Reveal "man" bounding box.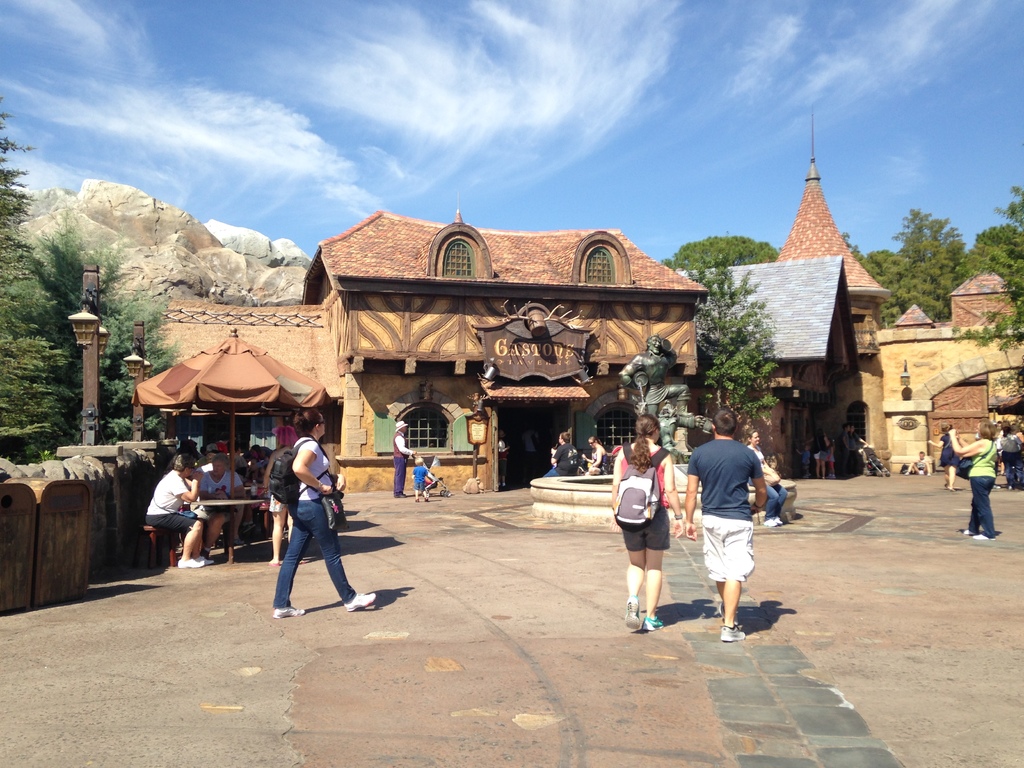
Revealed: bbox=(144, 454, 216, 566).
